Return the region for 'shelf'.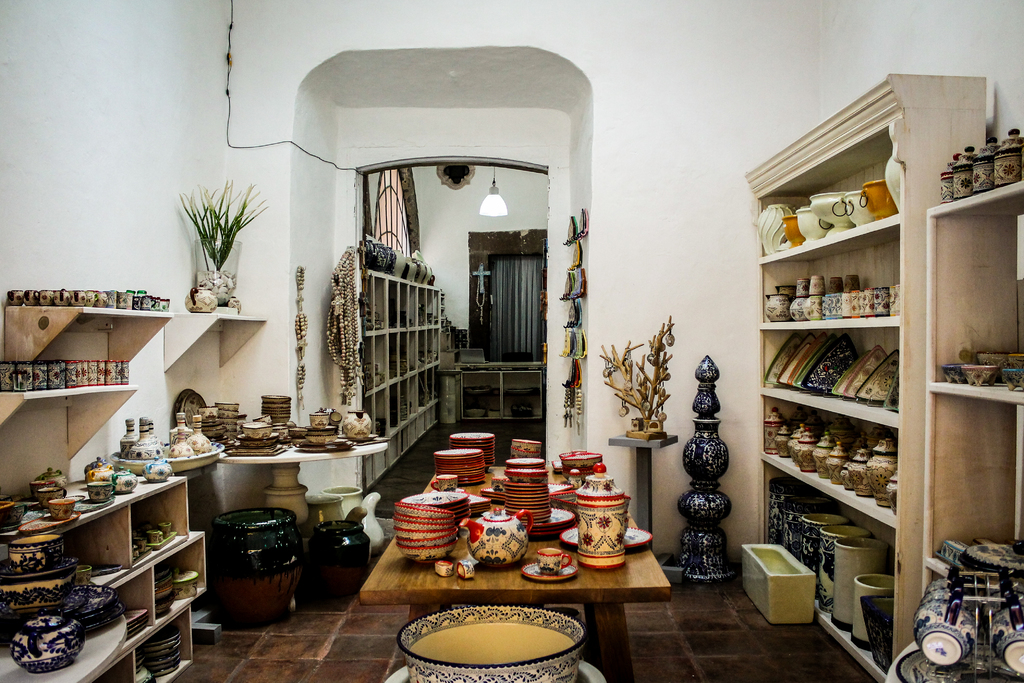
[374, 275, 388, 333].
